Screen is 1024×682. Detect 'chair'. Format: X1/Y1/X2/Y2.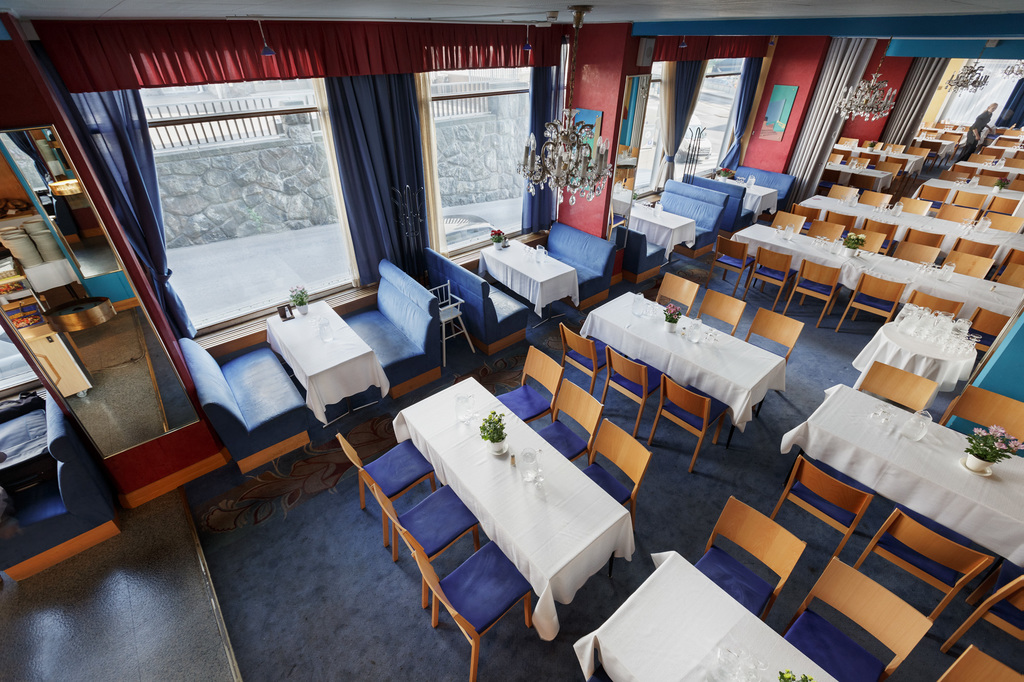
707/233/760/299.
